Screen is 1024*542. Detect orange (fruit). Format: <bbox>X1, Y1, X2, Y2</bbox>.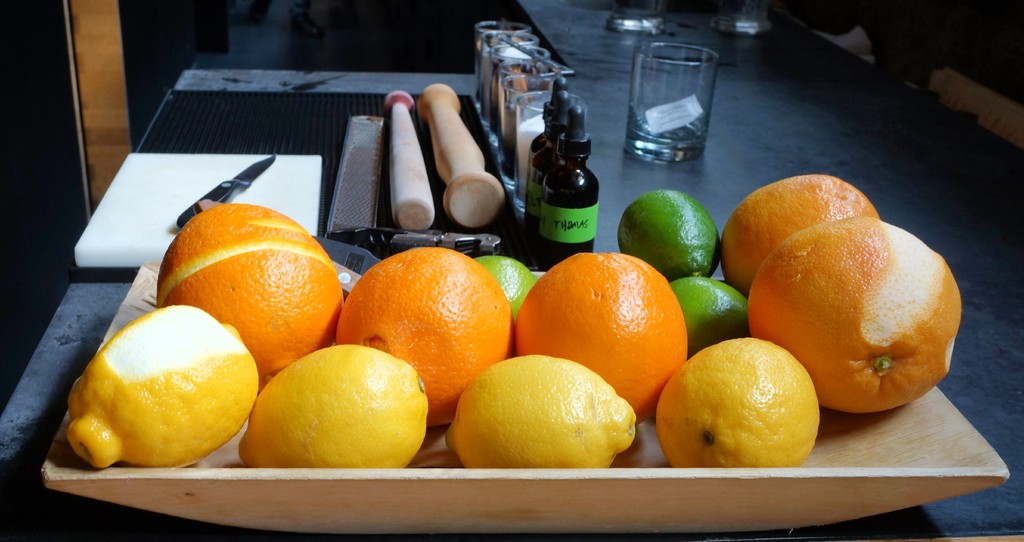
<bbox>157, 203, 349, 372</bbox>.
